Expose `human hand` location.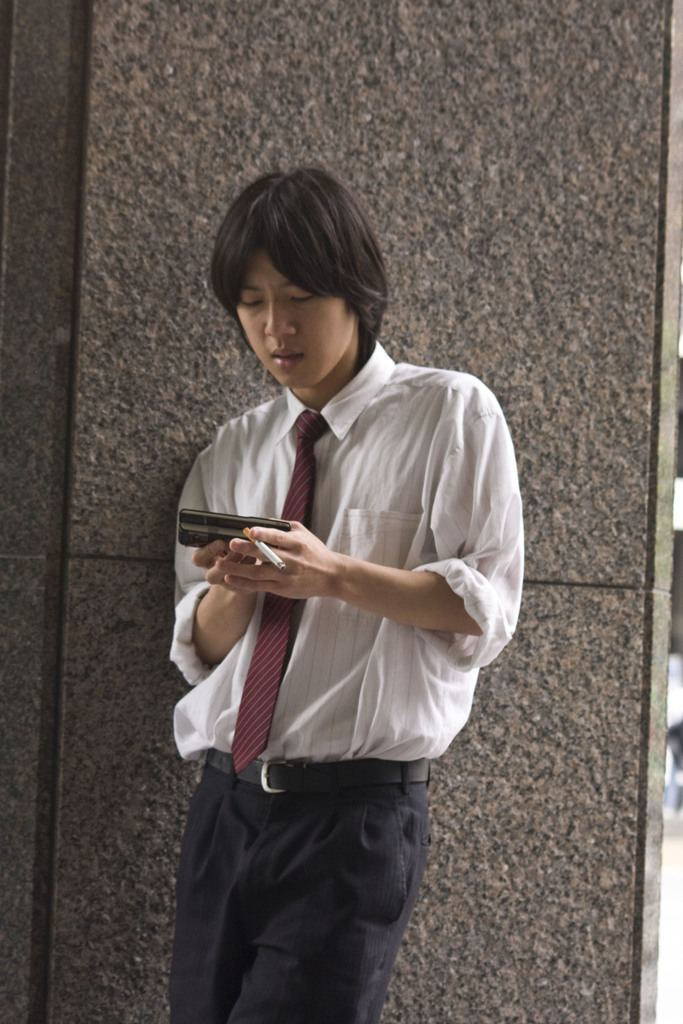
Exposed at x1=186 y1=538 x2=260 y2=595.
